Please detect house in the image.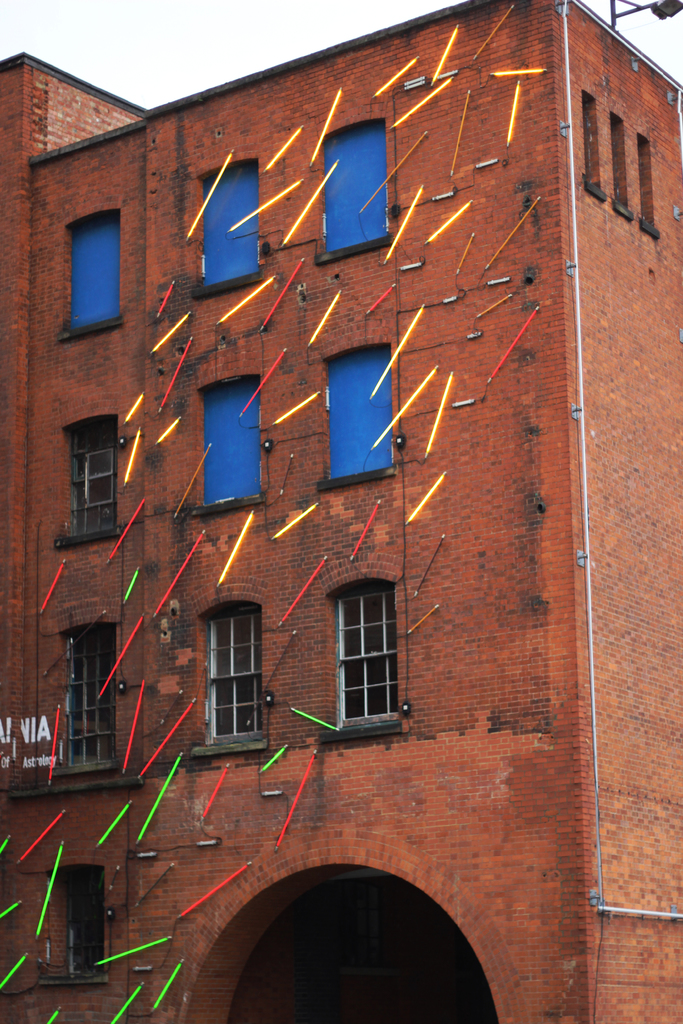
0 0 682 1023.
